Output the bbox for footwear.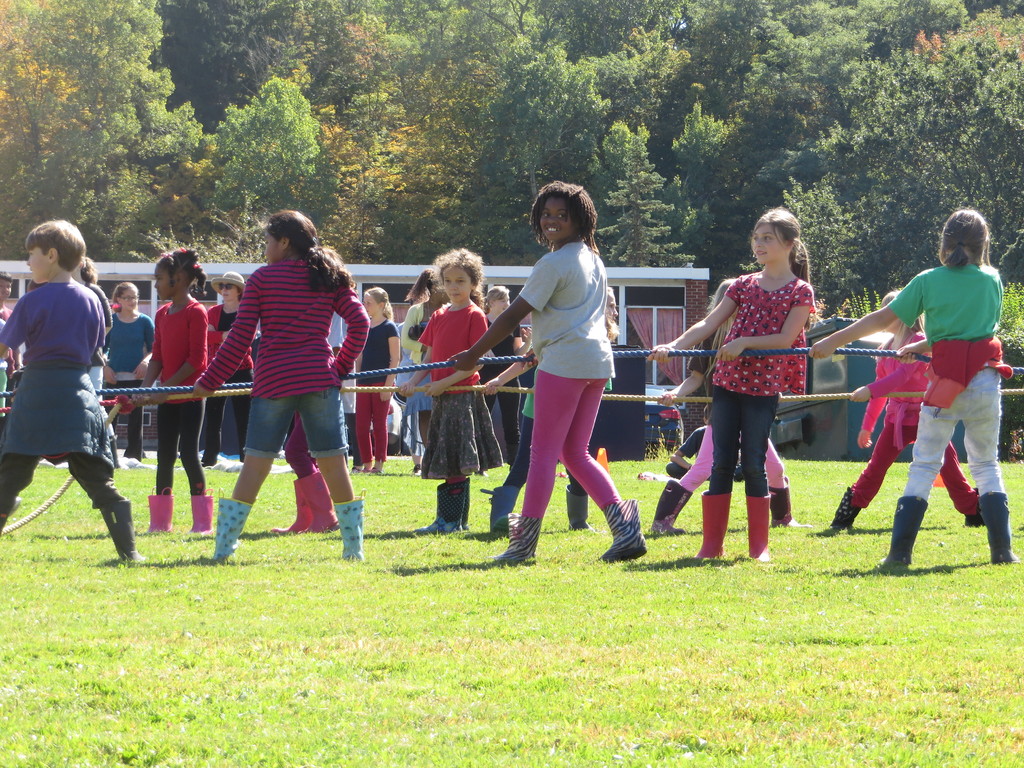
966 487 989 529.
